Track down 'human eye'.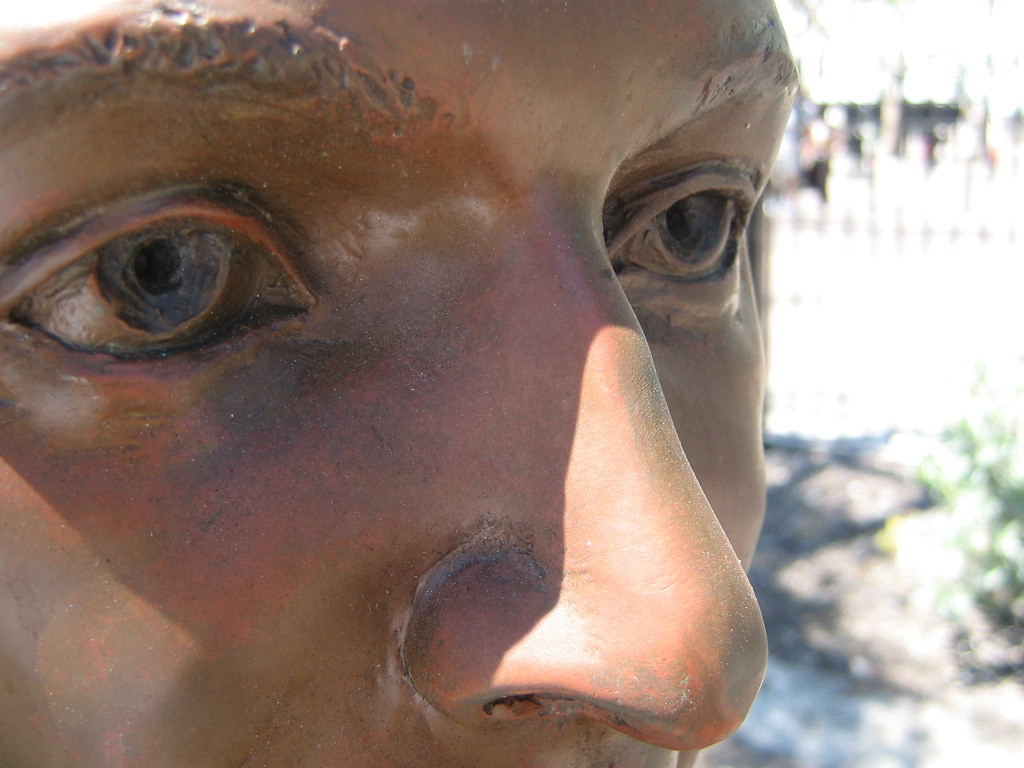
Tracked to [0, 173, 331, 378].
